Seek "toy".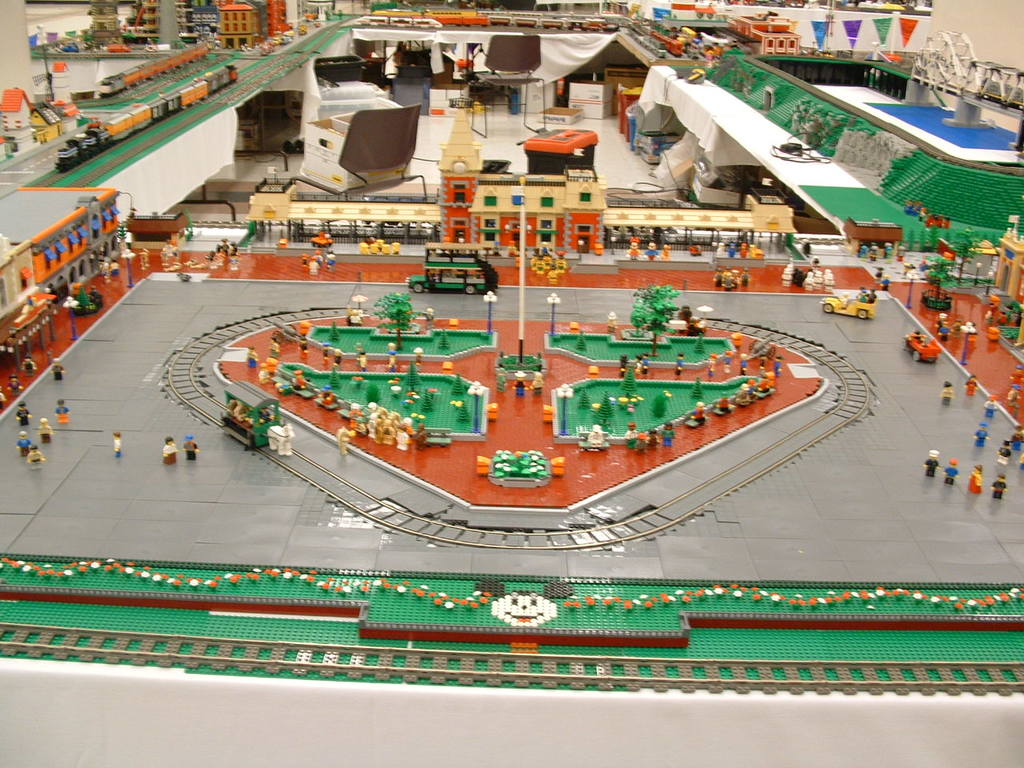
detection(663, 418, 679, 445).
